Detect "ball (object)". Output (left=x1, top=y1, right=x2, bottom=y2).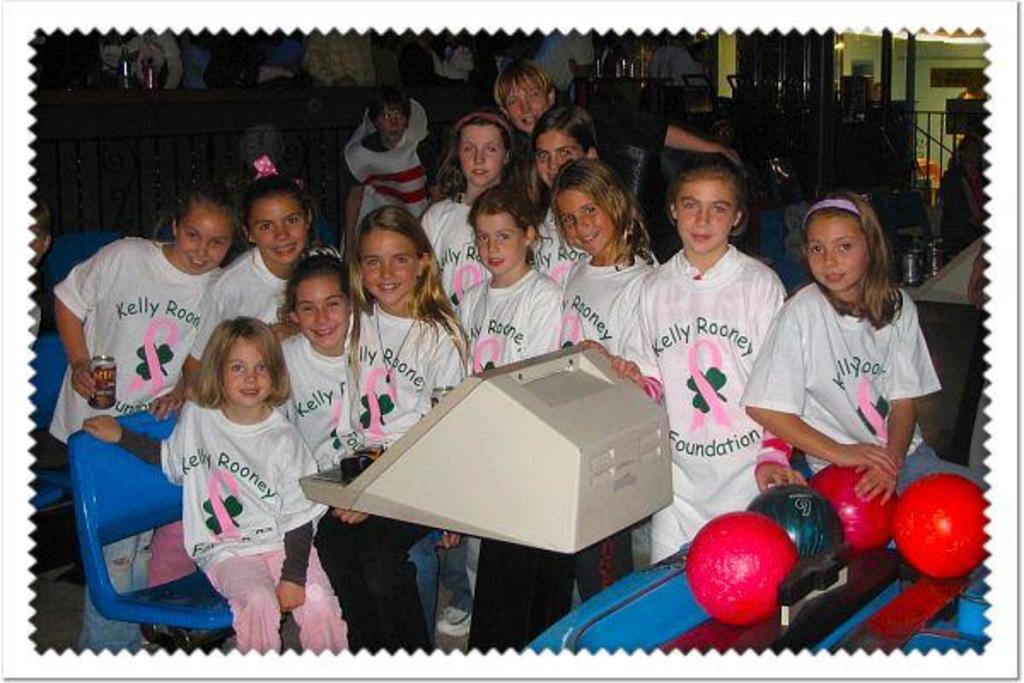
(left=748, top=487, right=845, bottom=575).
